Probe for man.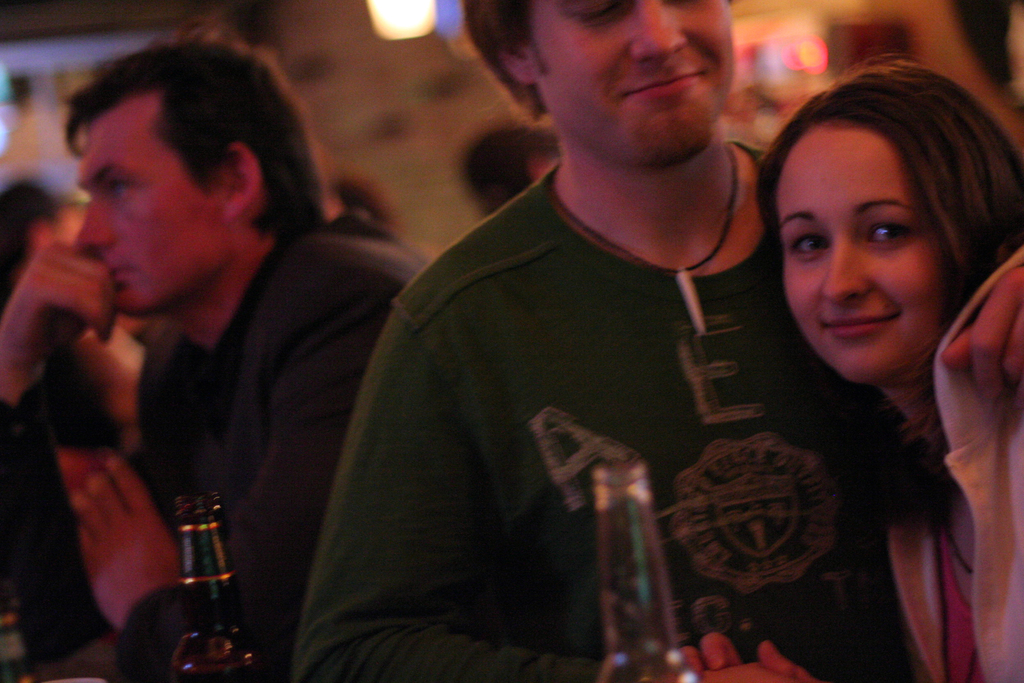
Probe result: locate(294, 0, 959, 682).
